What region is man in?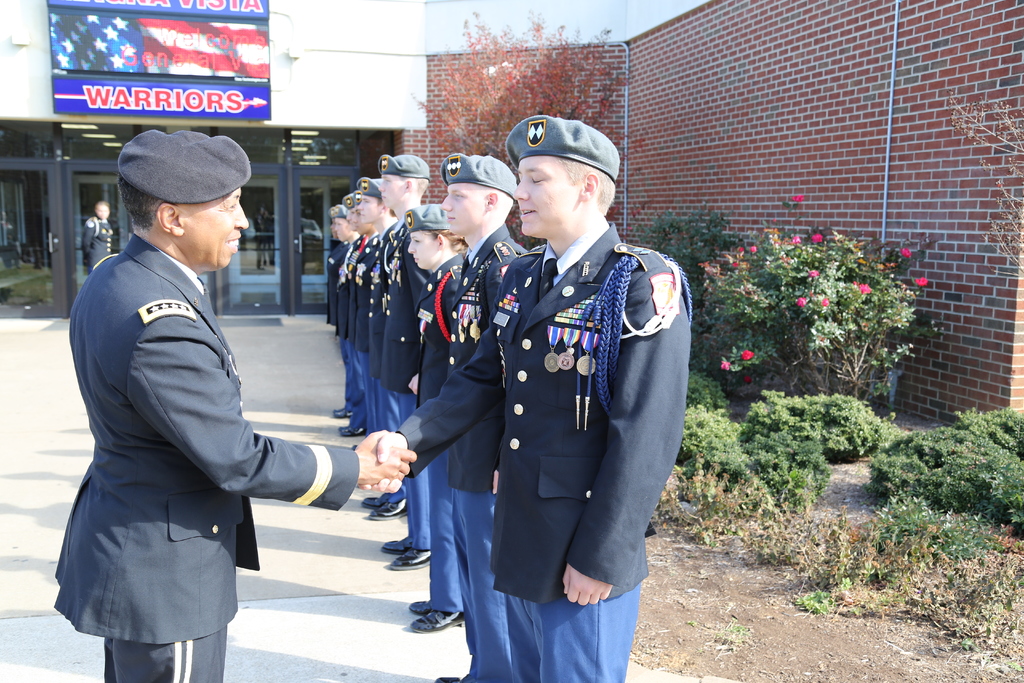
438, 152, 532, 682.
